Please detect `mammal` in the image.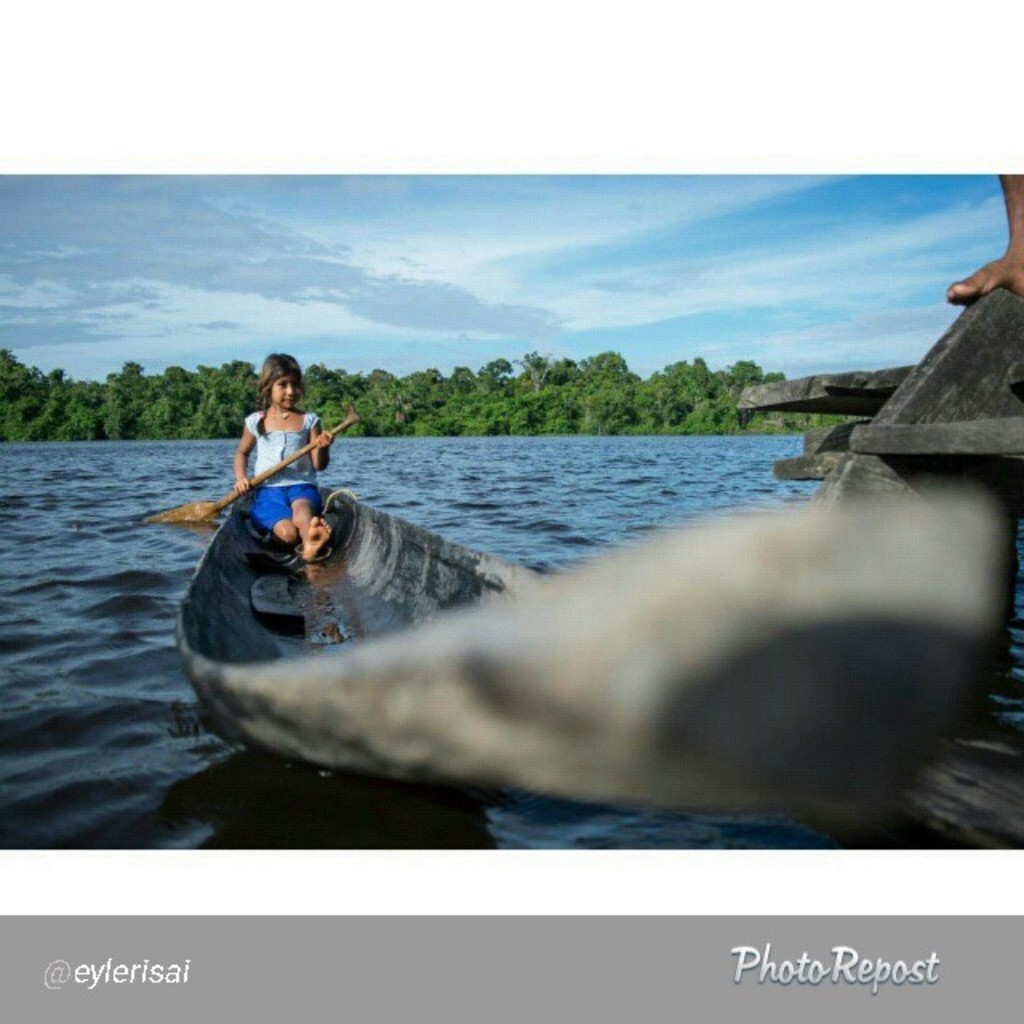
left=939, top=174, right=1022, bottom=306.
